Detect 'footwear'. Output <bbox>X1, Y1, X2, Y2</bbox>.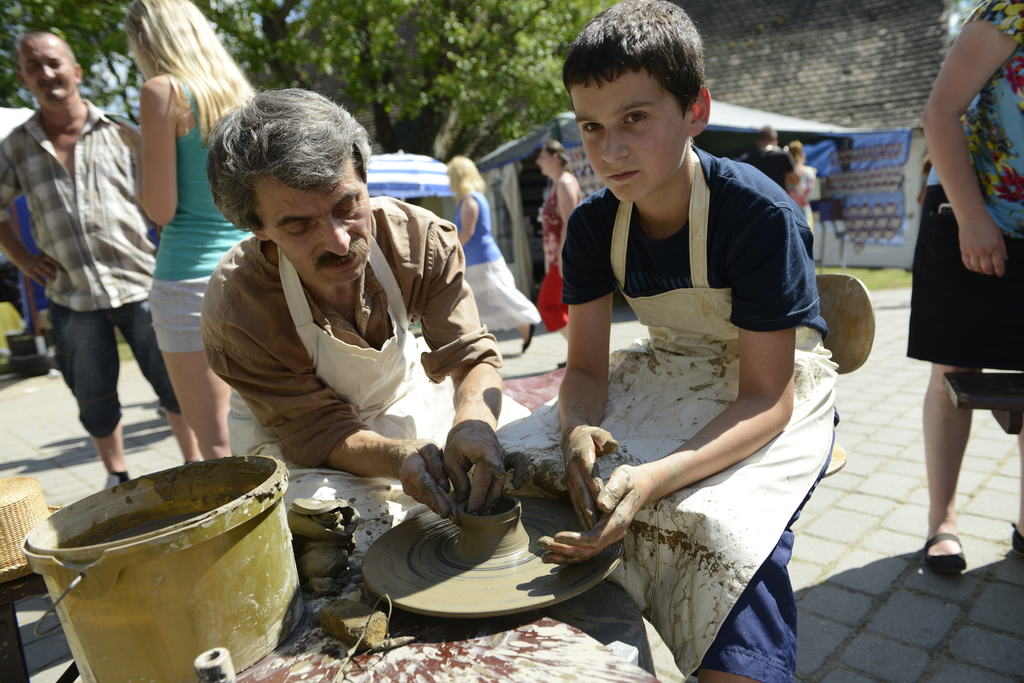
<bbox>913, 528, 969, 578</bbox>.
